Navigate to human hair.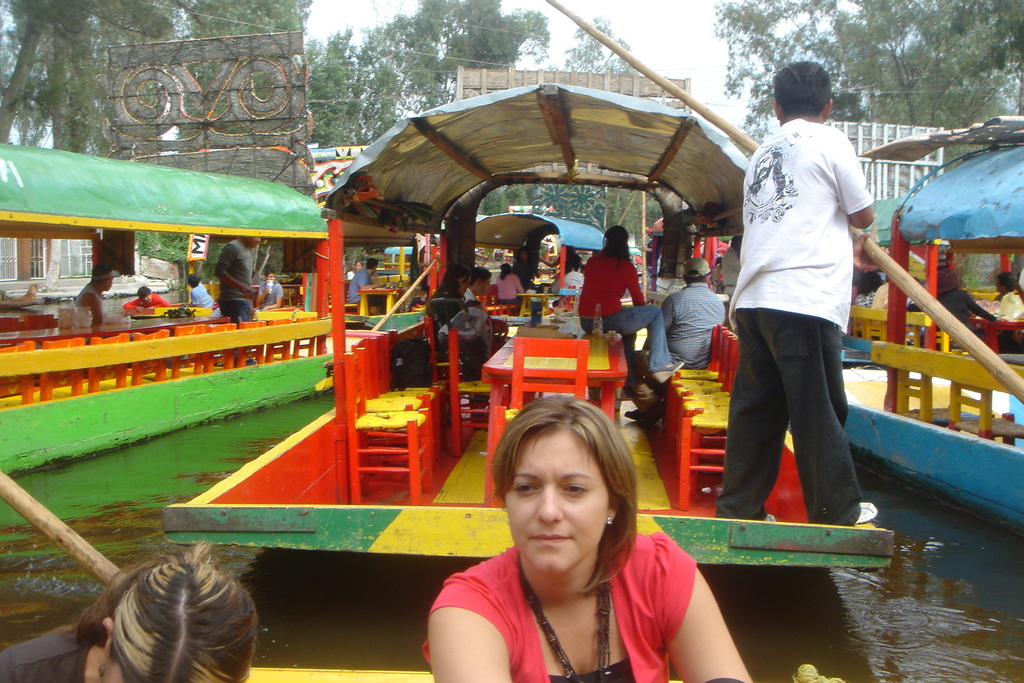
Navigation target: pyautogui.locateOnScreen(431, 262, 470, 296).
